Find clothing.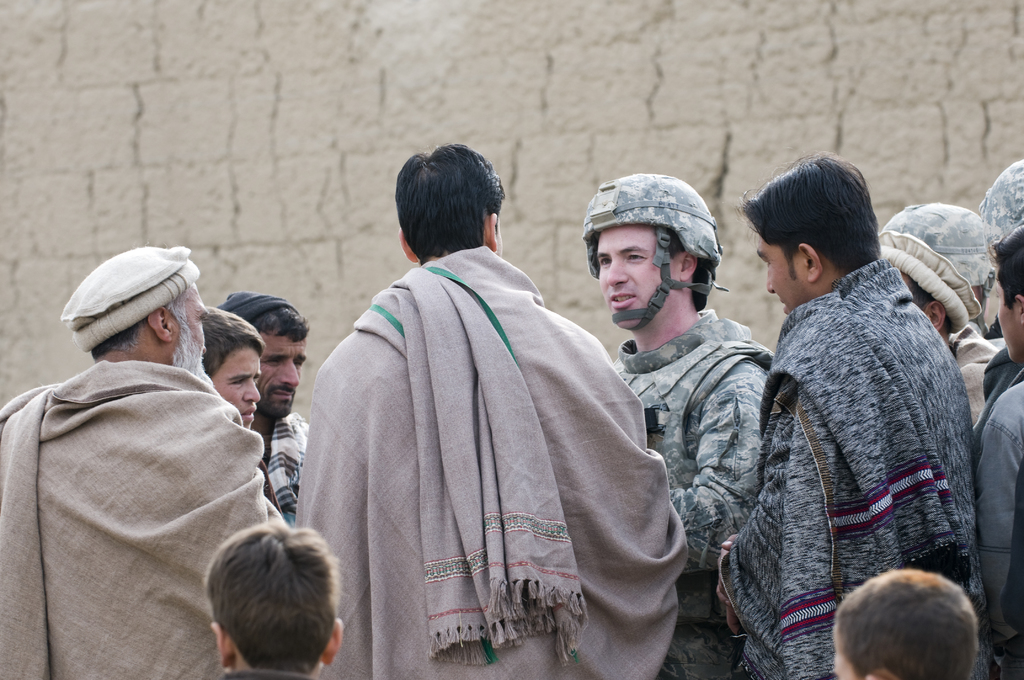
box=[246, 404, 318, 542].
